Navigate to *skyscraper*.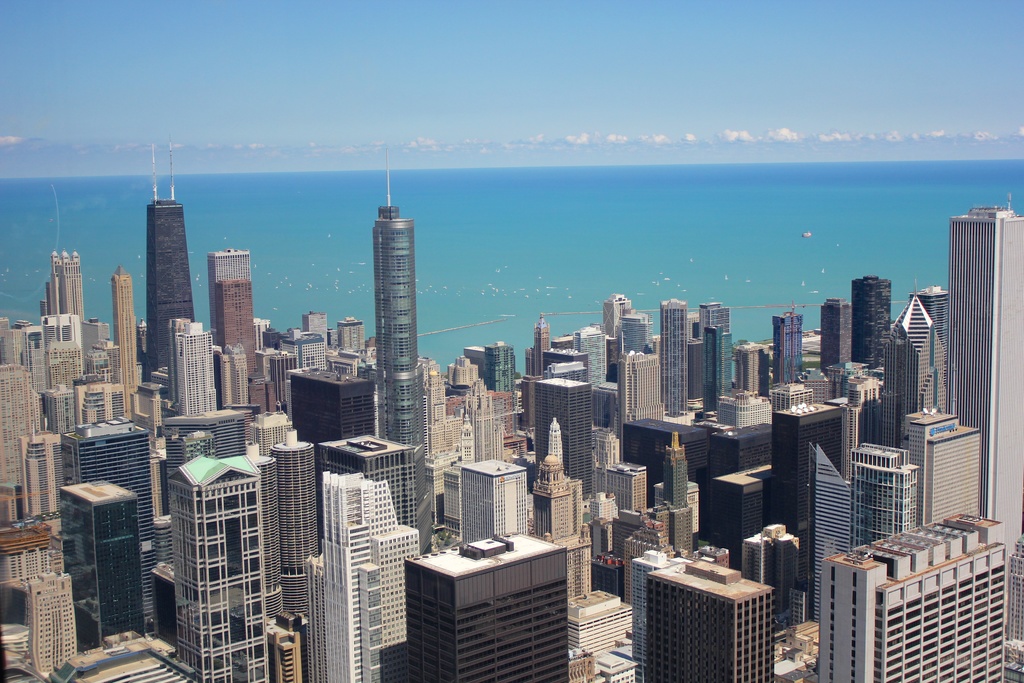
Navigation target: 952,194,1023,567.
